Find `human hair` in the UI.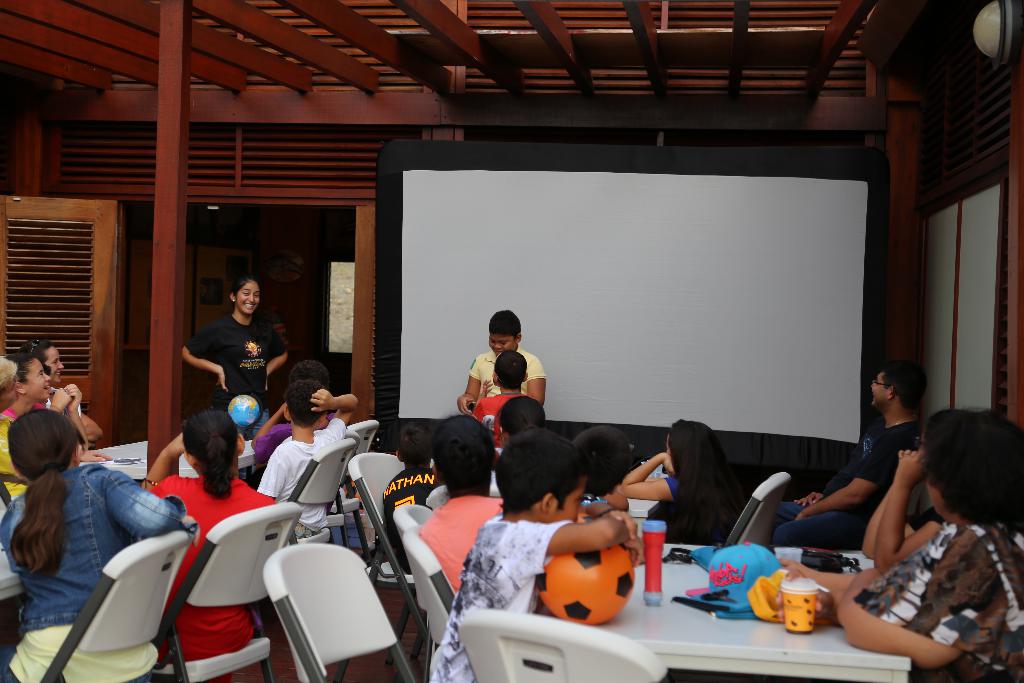
UI element at <region>282, 378, 328, 425</region>.
